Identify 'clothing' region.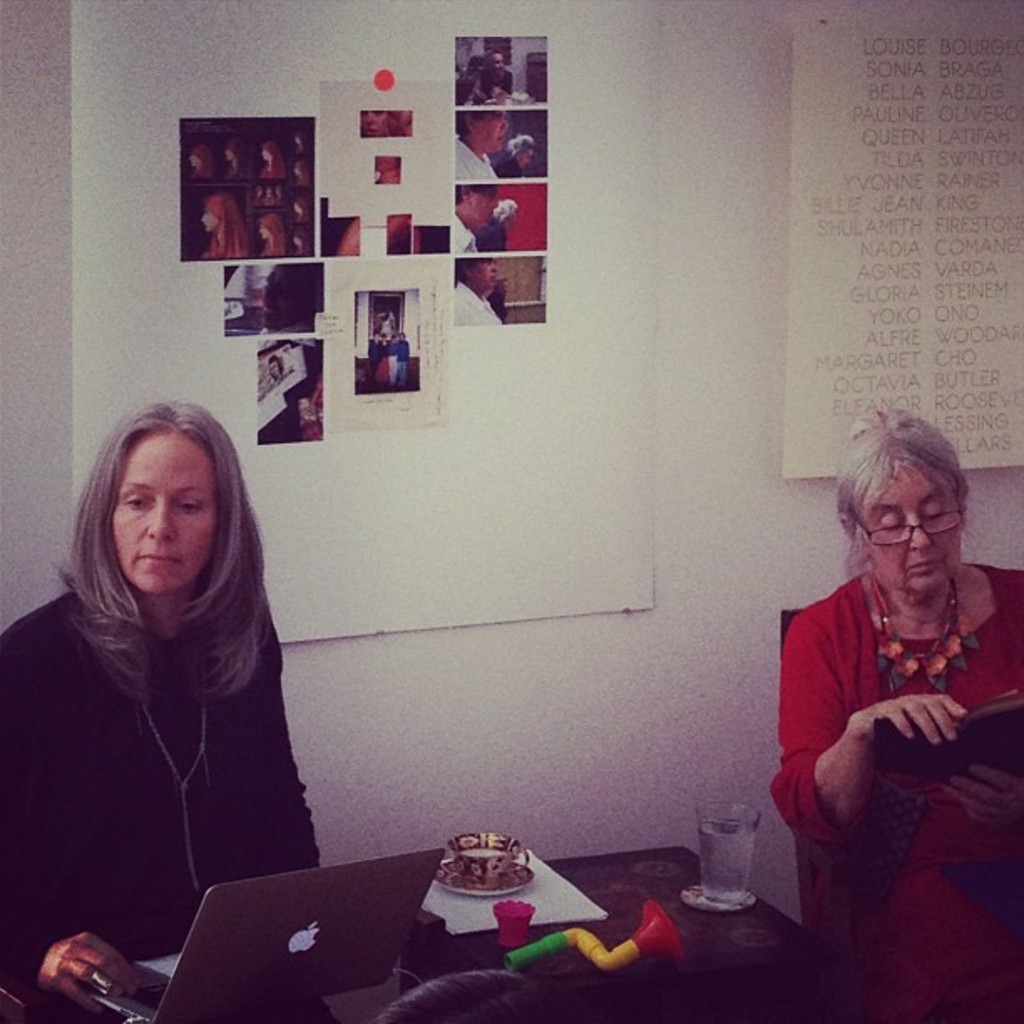
Region: detection(773, 502, 1004, 922).
